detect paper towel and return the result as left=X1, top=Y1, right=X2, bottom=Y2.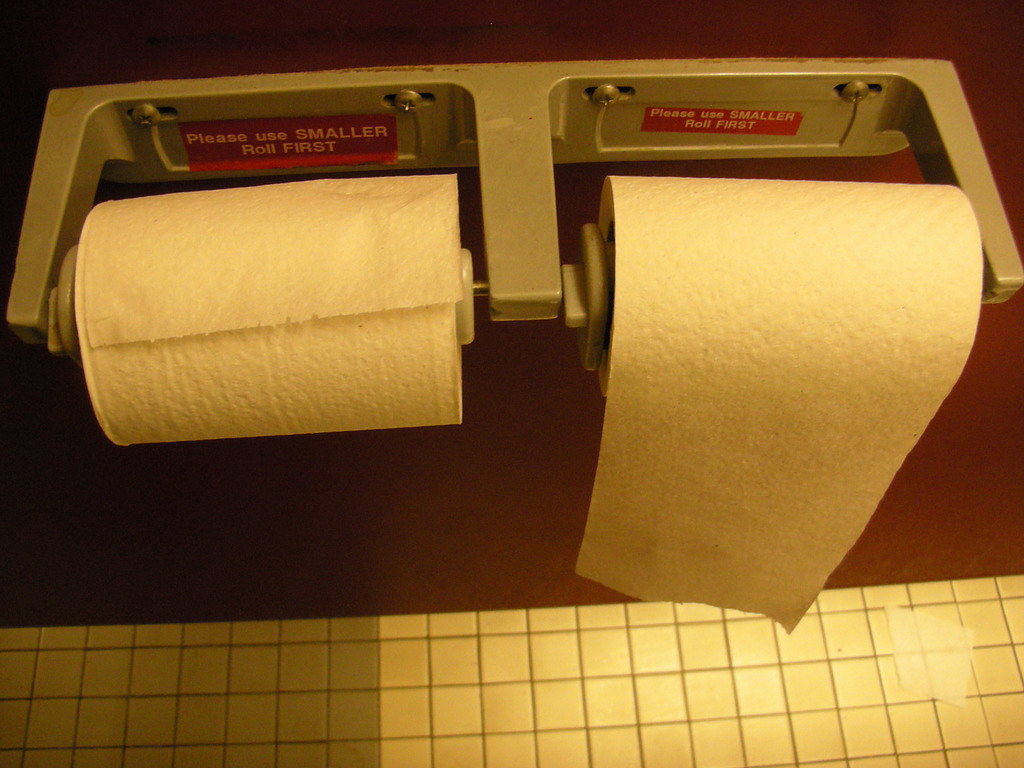
left=564, top=173, right=985, bottom=628.
